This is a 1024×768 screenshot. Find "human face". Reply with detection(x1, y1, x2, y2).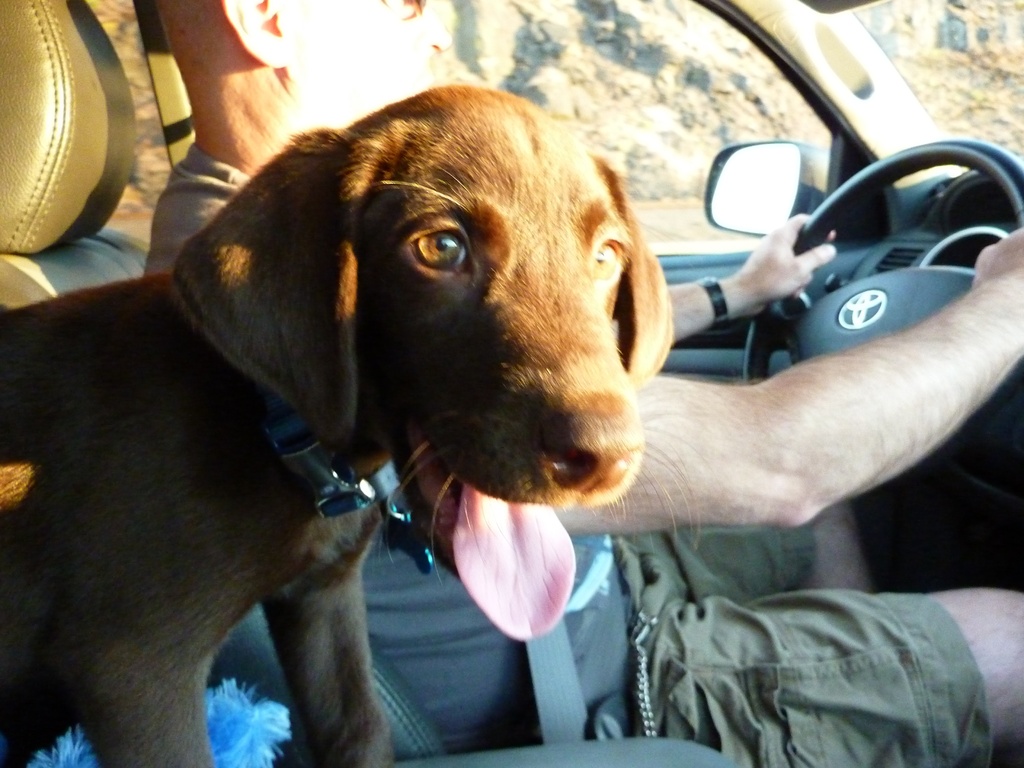
detection(292, 0, 452, 119).
